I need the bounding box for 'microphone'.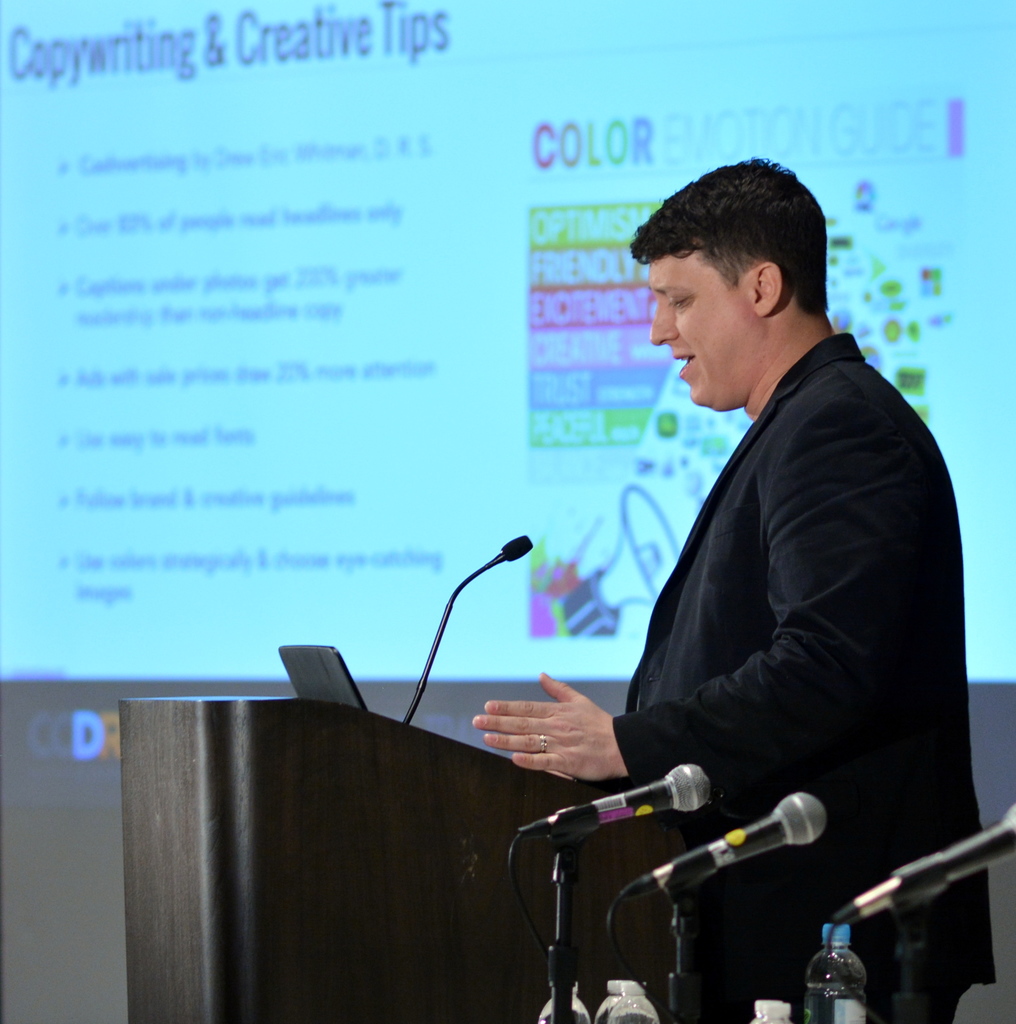
Here it is: 829, 802, 1015, 927.
